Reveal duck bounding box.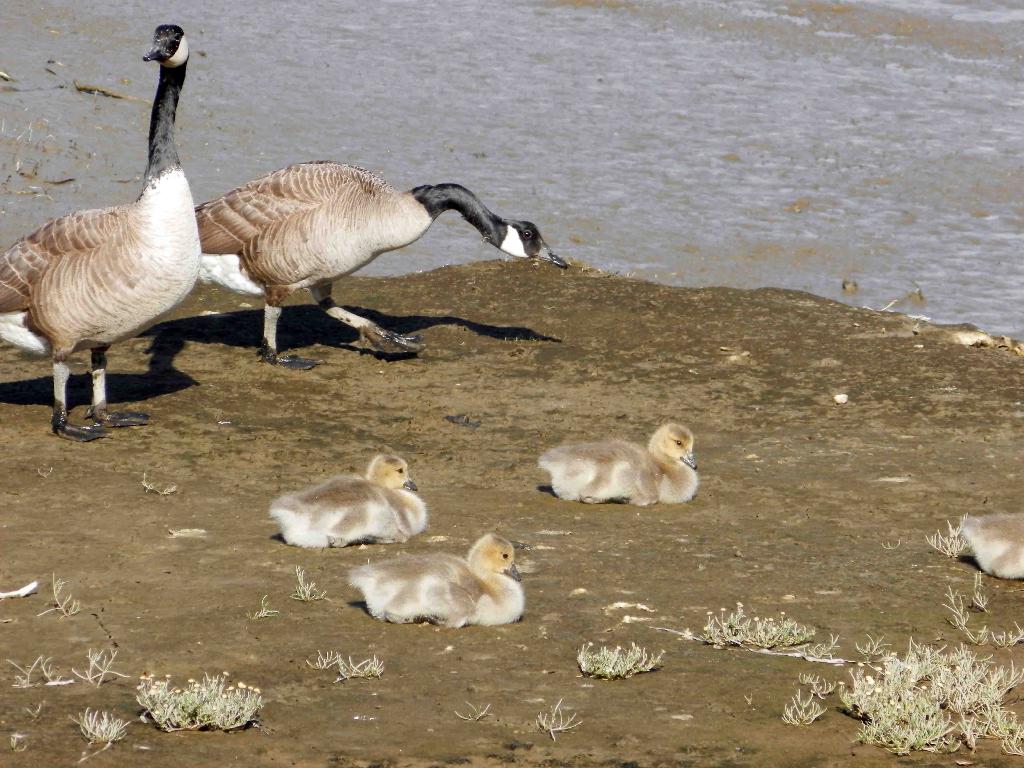
Revealed: {"left": 338, "top": 531, "right": 527, "bottom": 632}.
